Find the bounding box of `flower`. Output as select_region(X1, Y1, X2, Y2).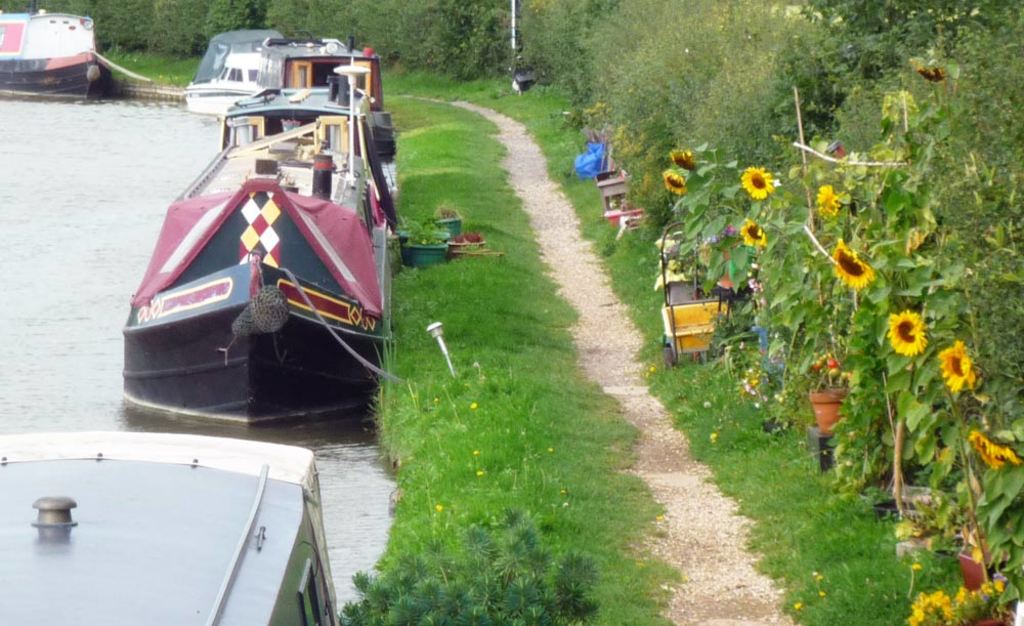
select_region(671, 145, 697, 170).
